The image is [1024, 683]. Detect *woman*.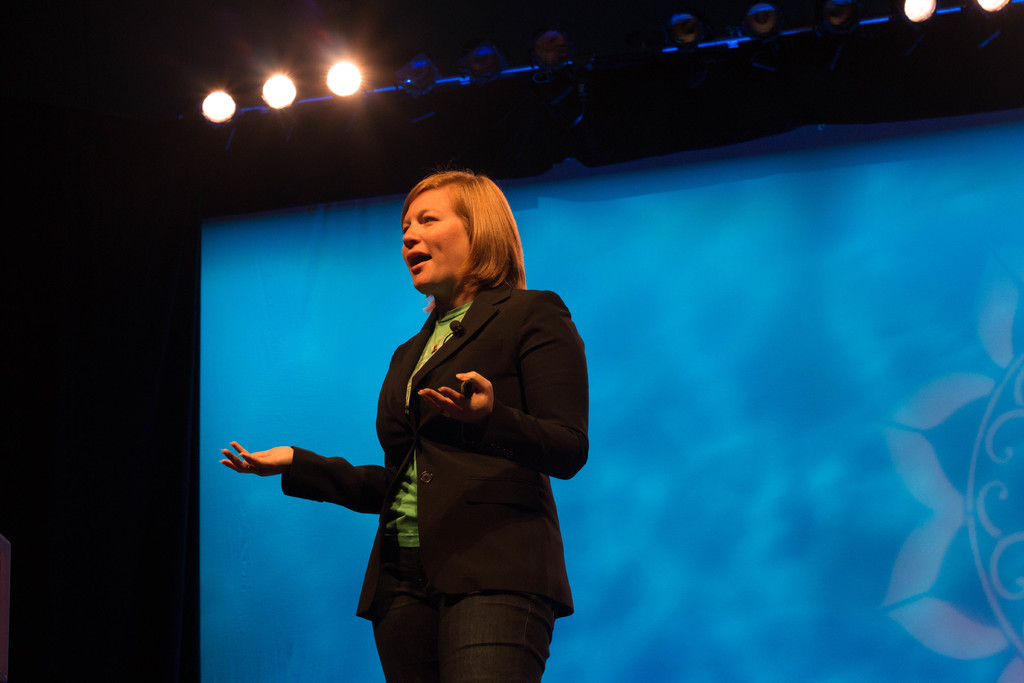
Detection: rect(312, 152, 602, 682).
